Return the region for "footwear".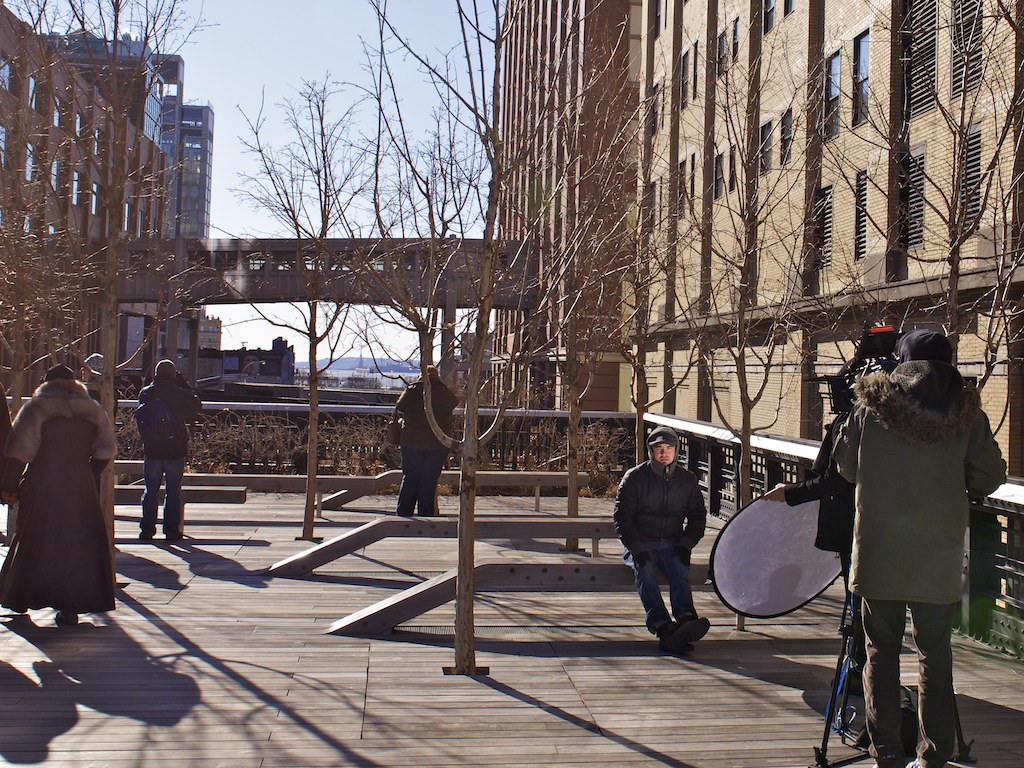
{"left": 162, "top": 531, "right": 177, "bottom": 544}.
